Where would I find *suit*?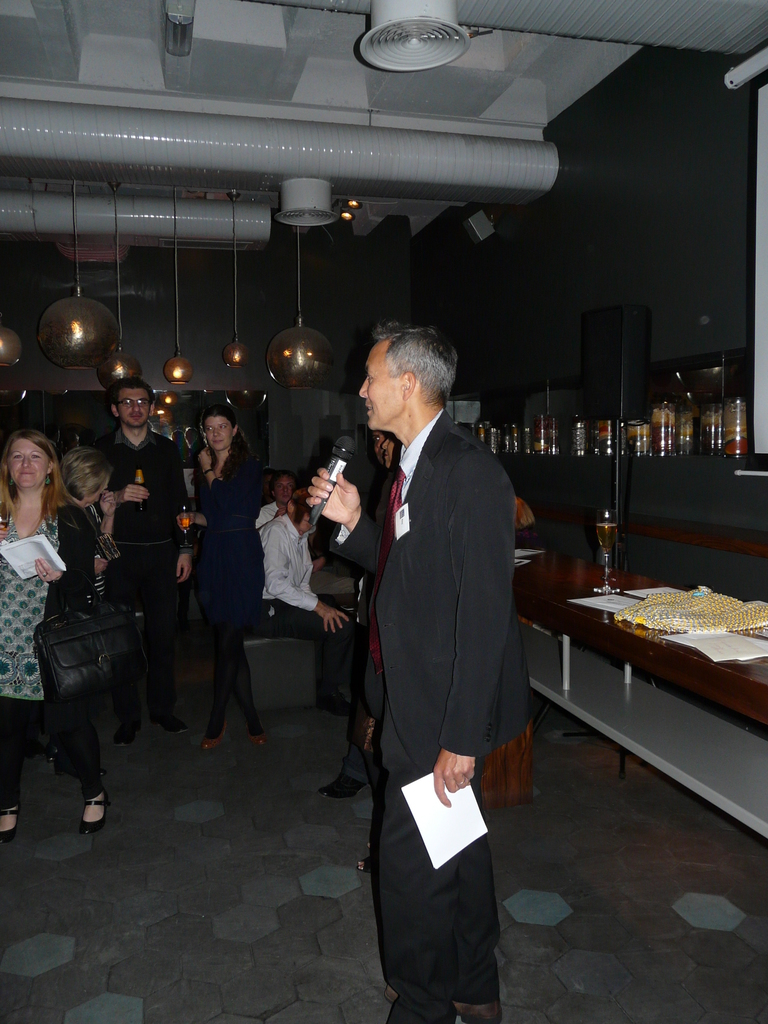
At x1=332, y1=339, x2=542, y2=990.
